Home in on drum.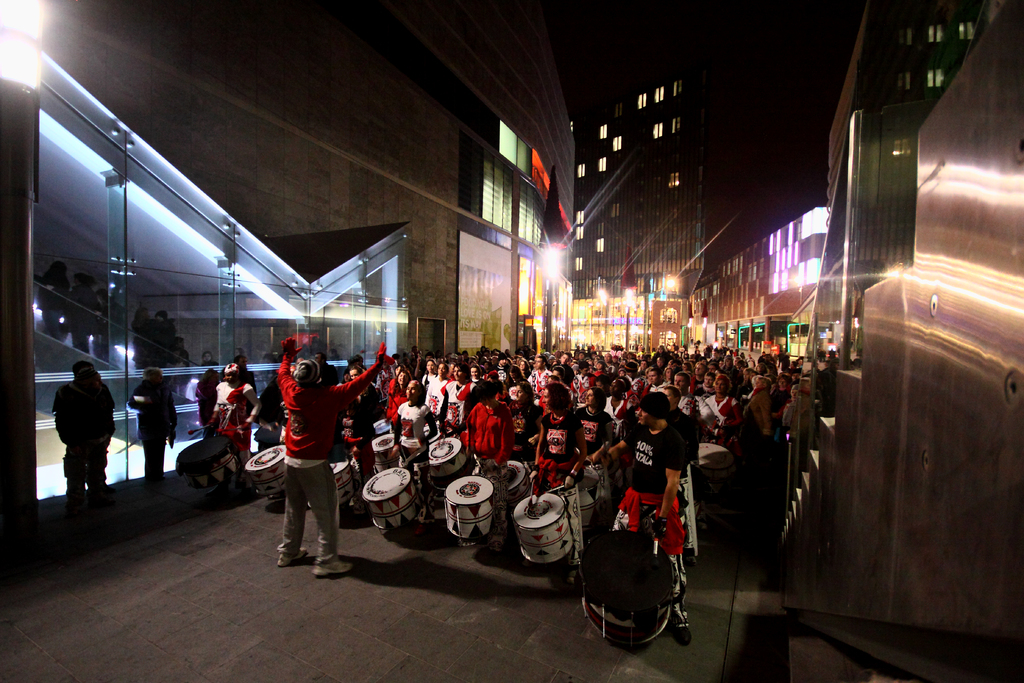
Homed in at crop(502, 461, 530, 493).
